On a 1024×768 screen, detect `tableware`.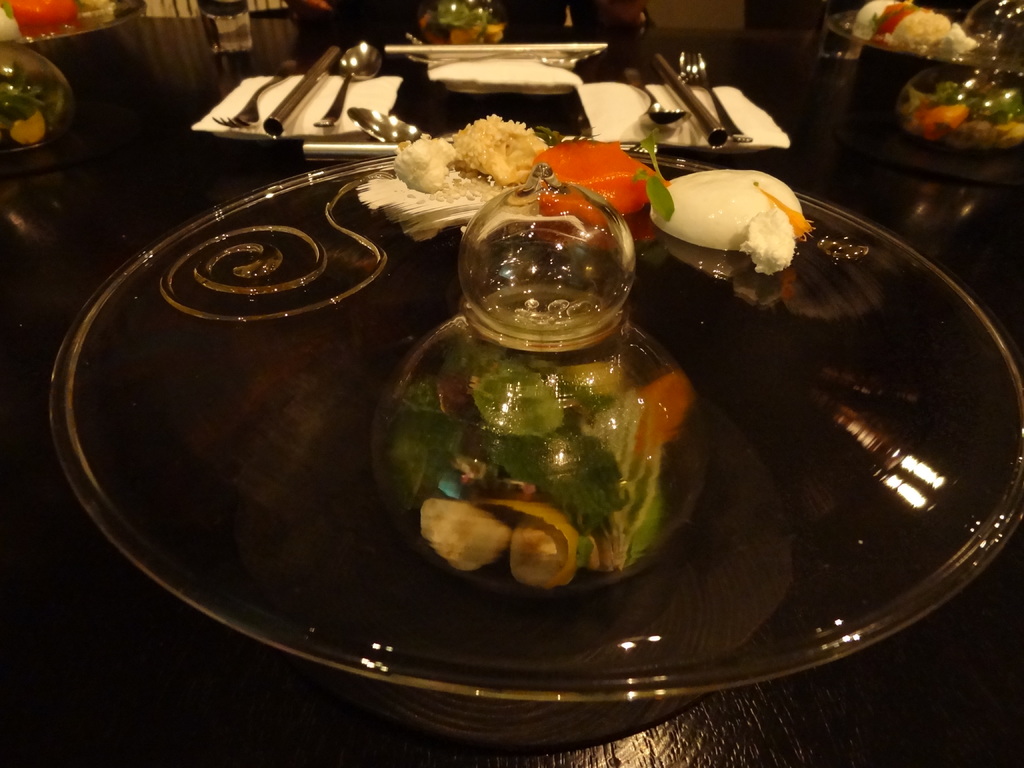
locate(0, 38, 70, 148).
